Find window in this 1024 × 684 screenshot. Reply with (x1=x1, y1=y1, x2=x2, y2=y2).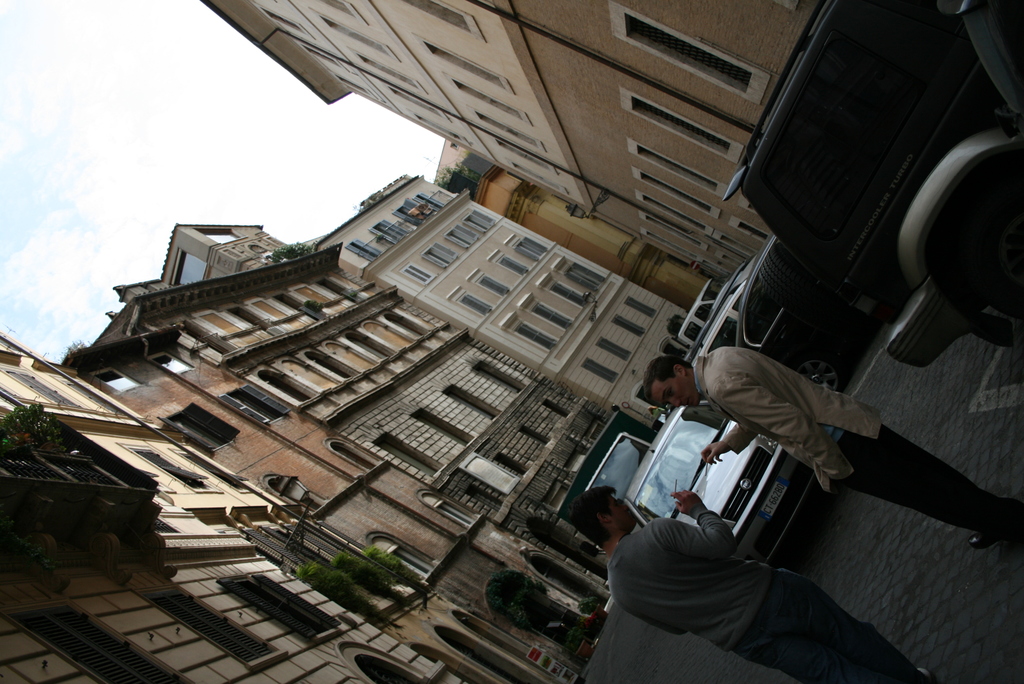
(x1=316, y1=276, x2=348, y2=298).
